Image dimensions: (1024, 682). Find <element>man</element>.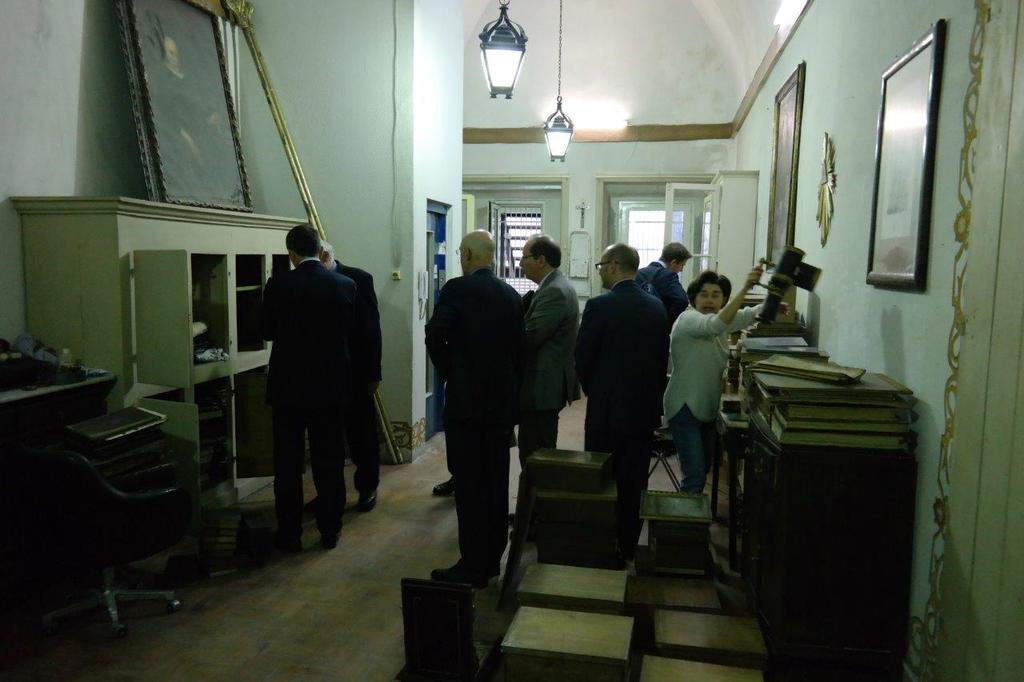
x1=420 y1=230 x2=528 y2=589.
